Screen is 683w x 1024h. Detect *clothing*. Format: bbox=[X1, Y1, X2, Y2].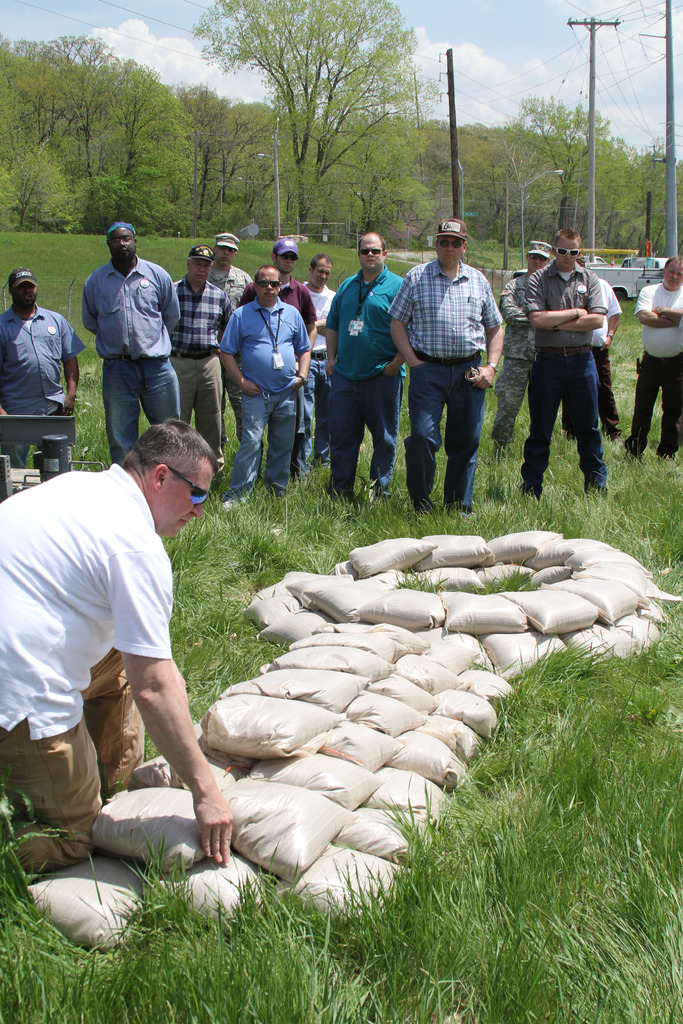
bbox=[482, 269, 533, 454].
